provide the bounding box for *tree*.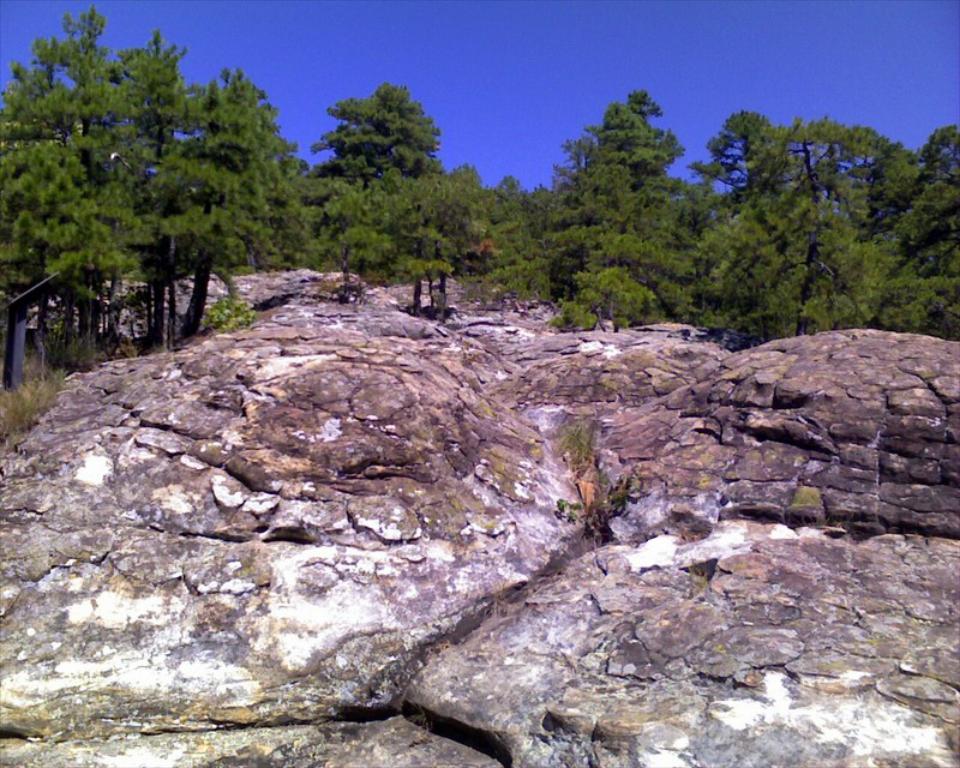
select_region(434, 163, 482, 248).
